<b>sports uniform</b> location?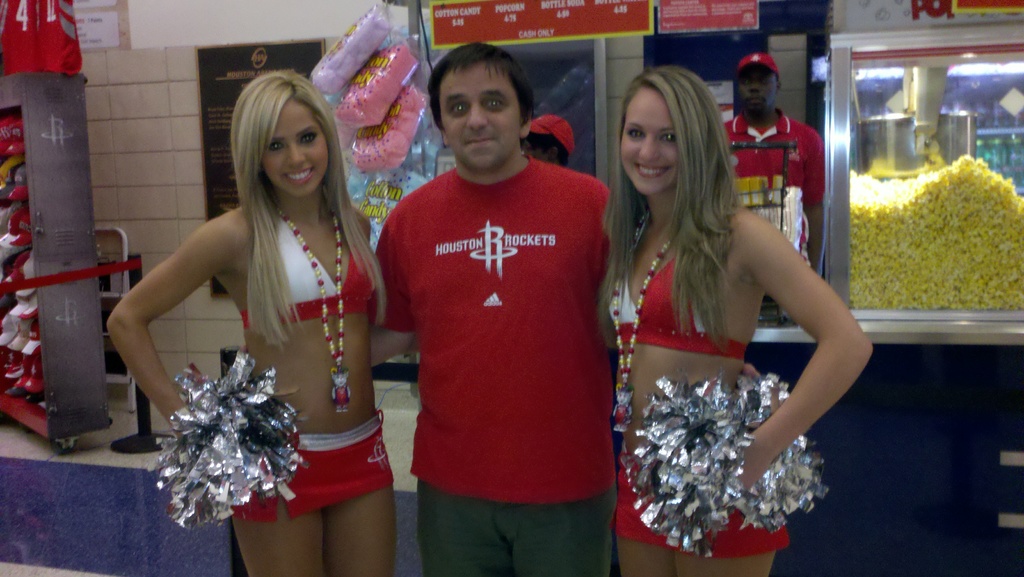
pyautogui.locateOnScreen(10, 212, 35, 248)
